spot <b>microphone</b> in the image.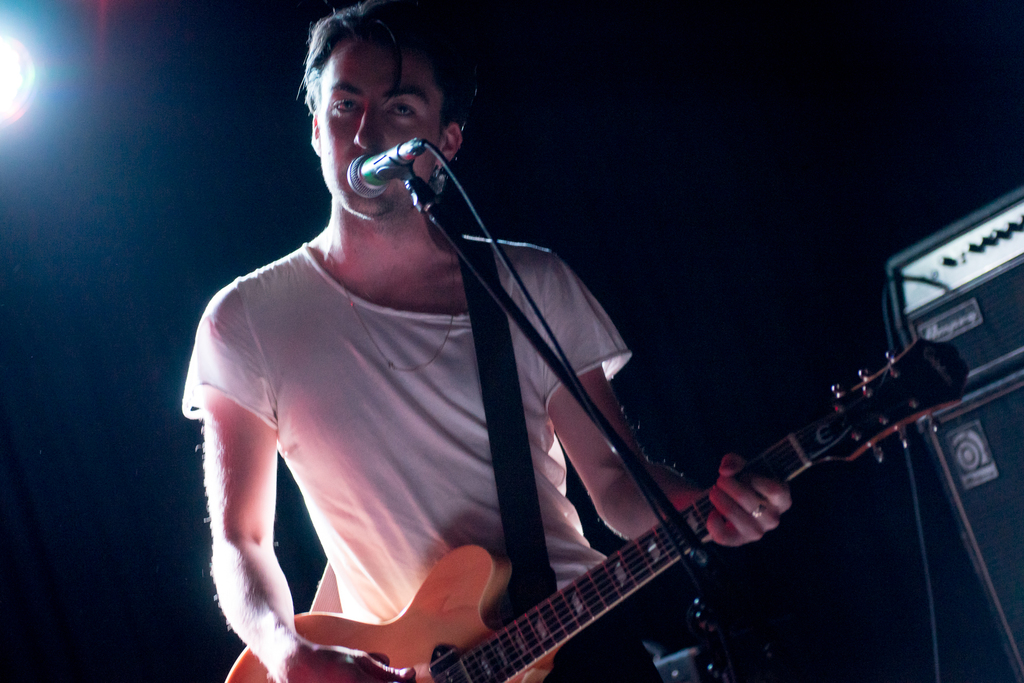
<b>microphone</b> found at (344, 140, 413, 202).
